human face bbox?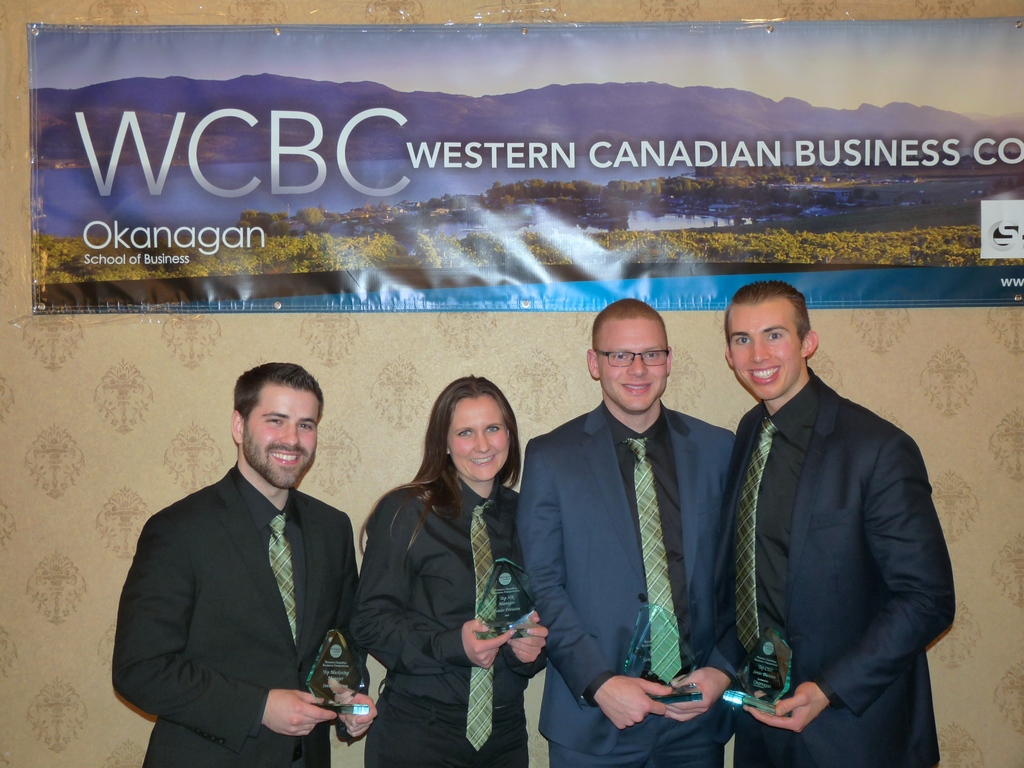
bbox(448, 393, 509, 476)
